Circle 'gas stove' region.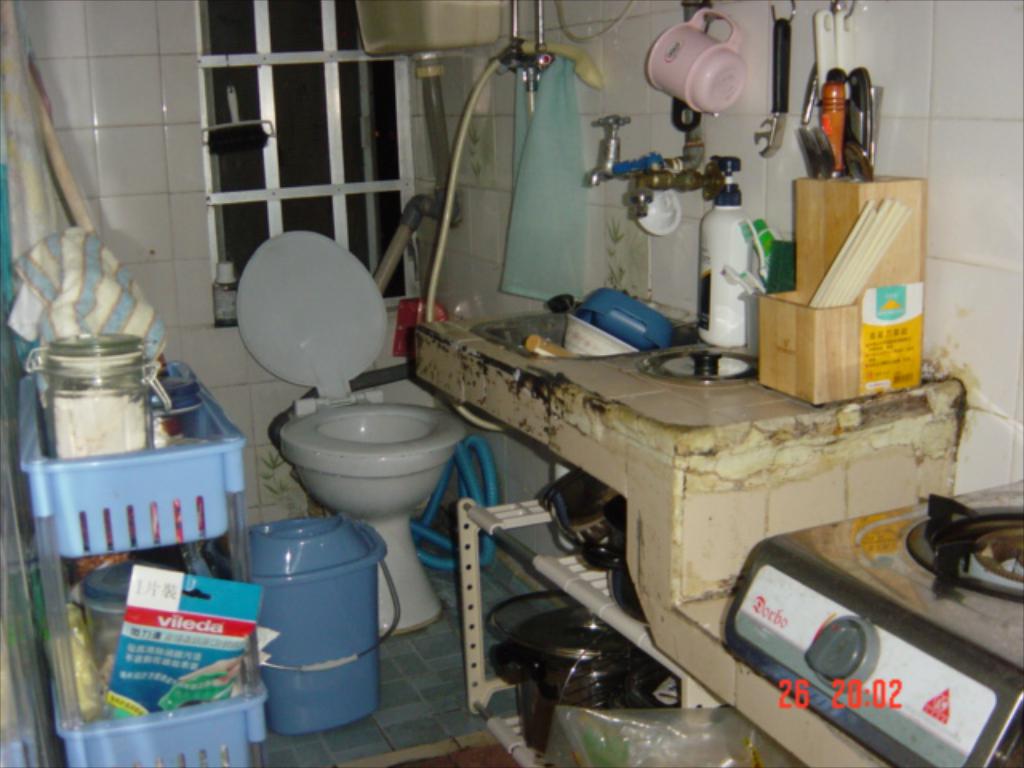
Region: rect(782, 482, 1022, 672).
